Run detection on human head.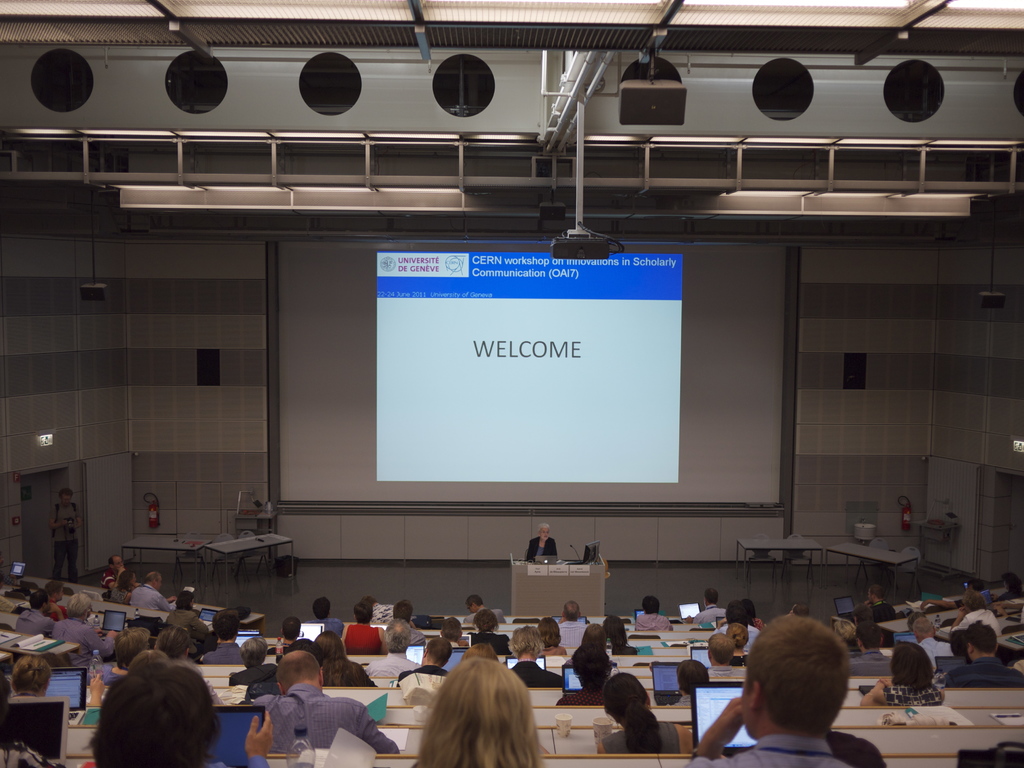
Result: [65, 591, 91, 625].
